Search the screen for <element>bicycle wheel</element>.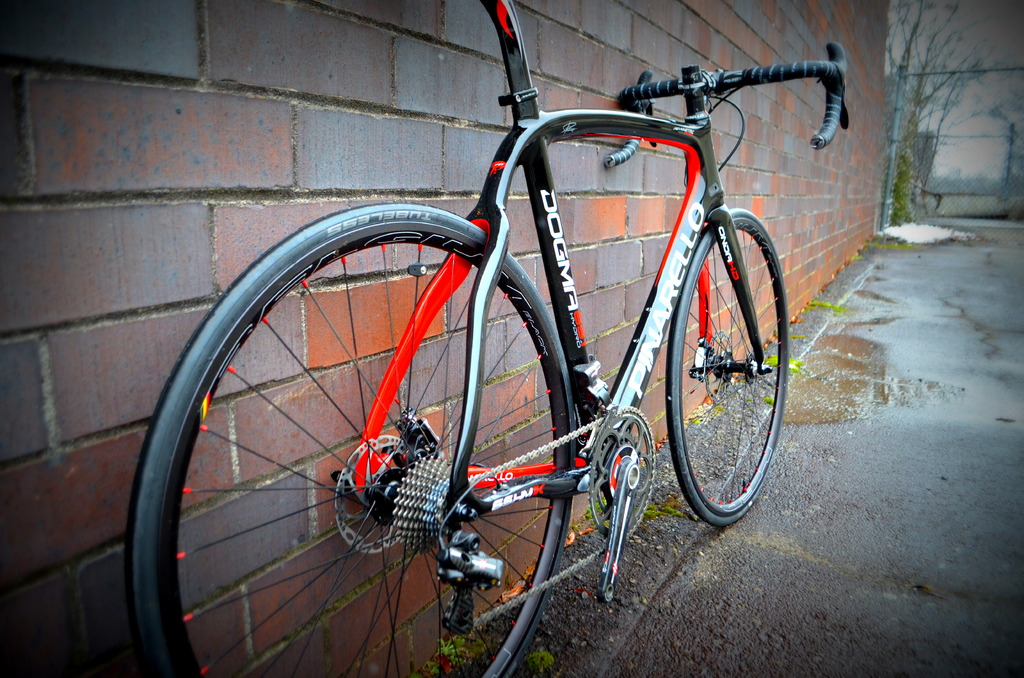
Found at crop(665, 207, 787, 528).
